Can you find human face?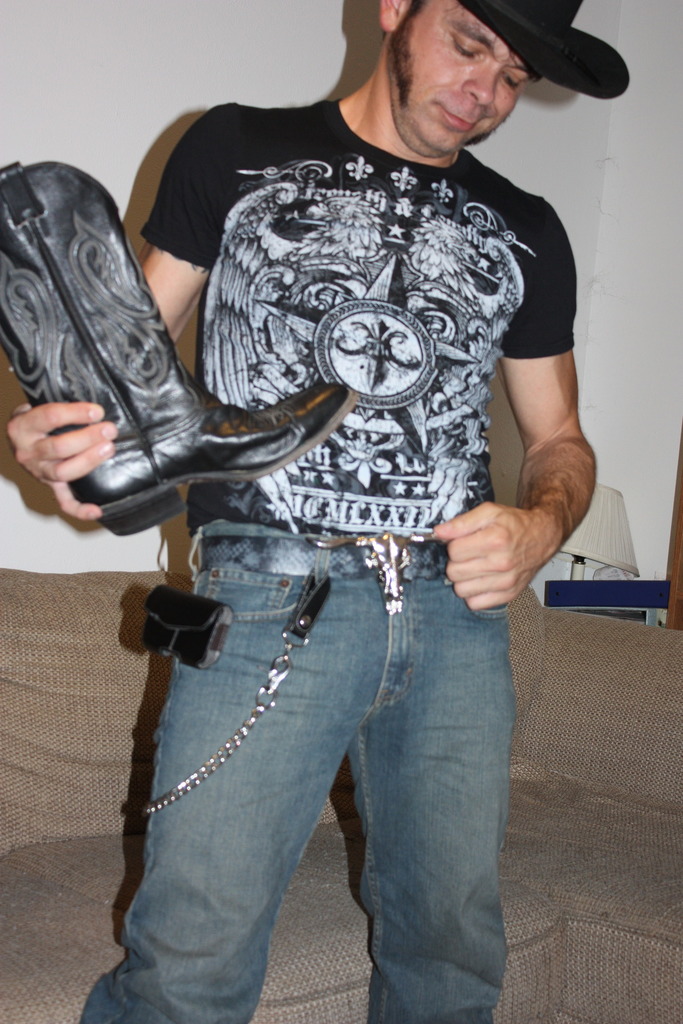
Yes, bounding box: detection(388, 8, 527, 148).
